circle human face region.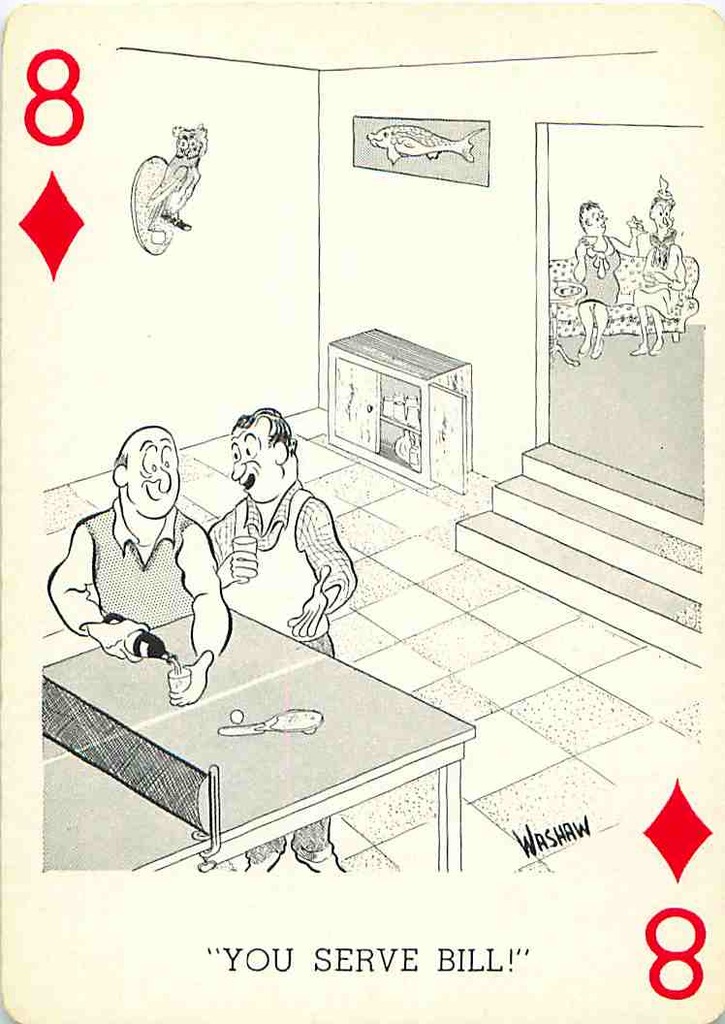
Region: 660, 199, 667, 220.
